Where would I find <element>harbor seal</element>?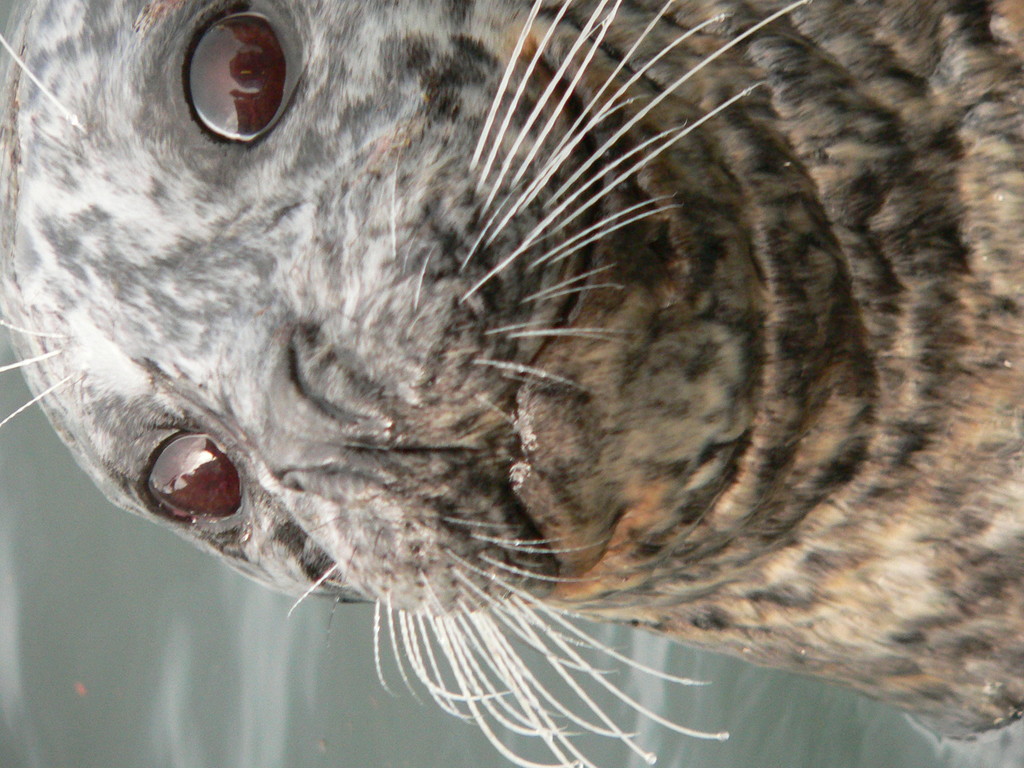
At region(0, 0, 1023, 767).
